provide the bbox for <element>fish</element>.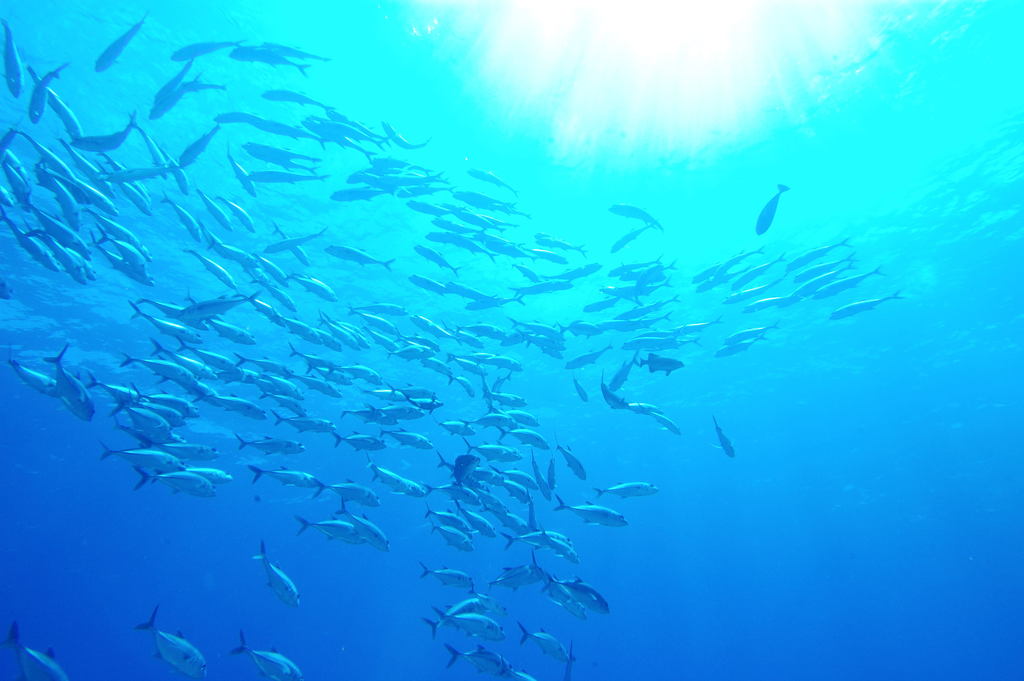
box(321, 311, 360, 352).
